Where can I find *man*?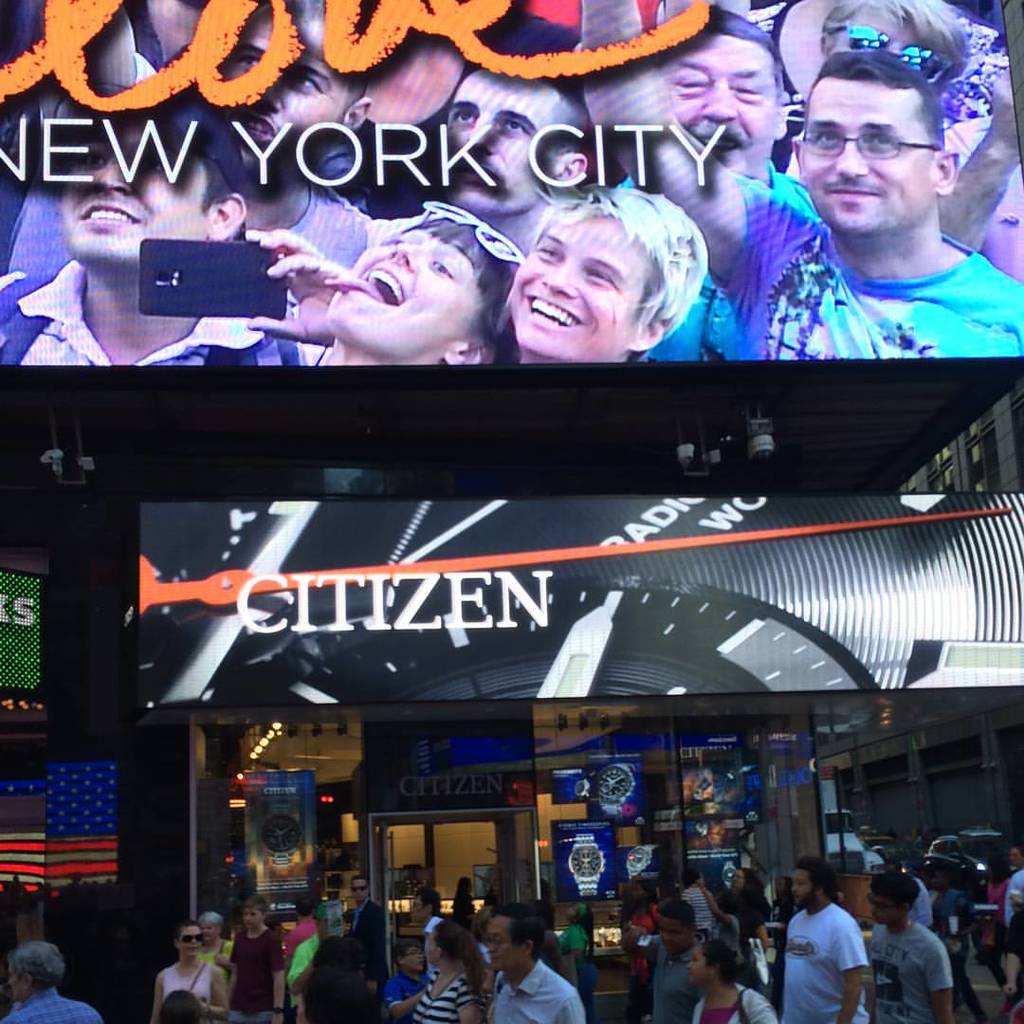
You can find it at <box>1003,846,1023,923</box>.
